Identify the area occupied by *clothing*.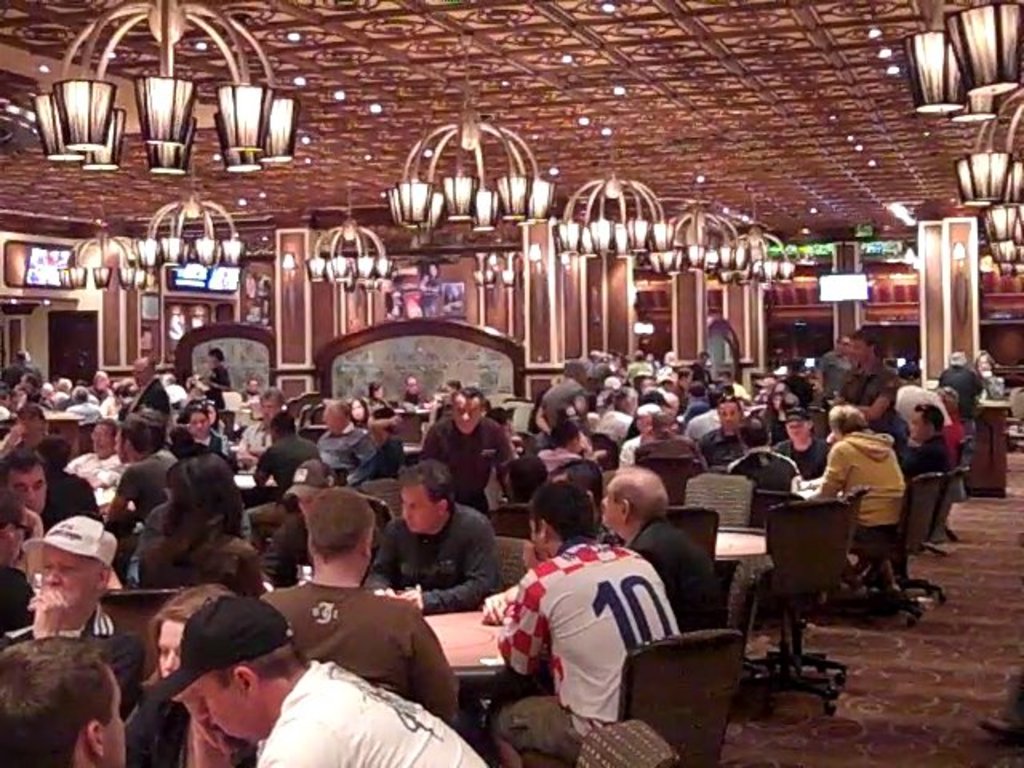
Area: Rect(314, 432, 386, 486).
